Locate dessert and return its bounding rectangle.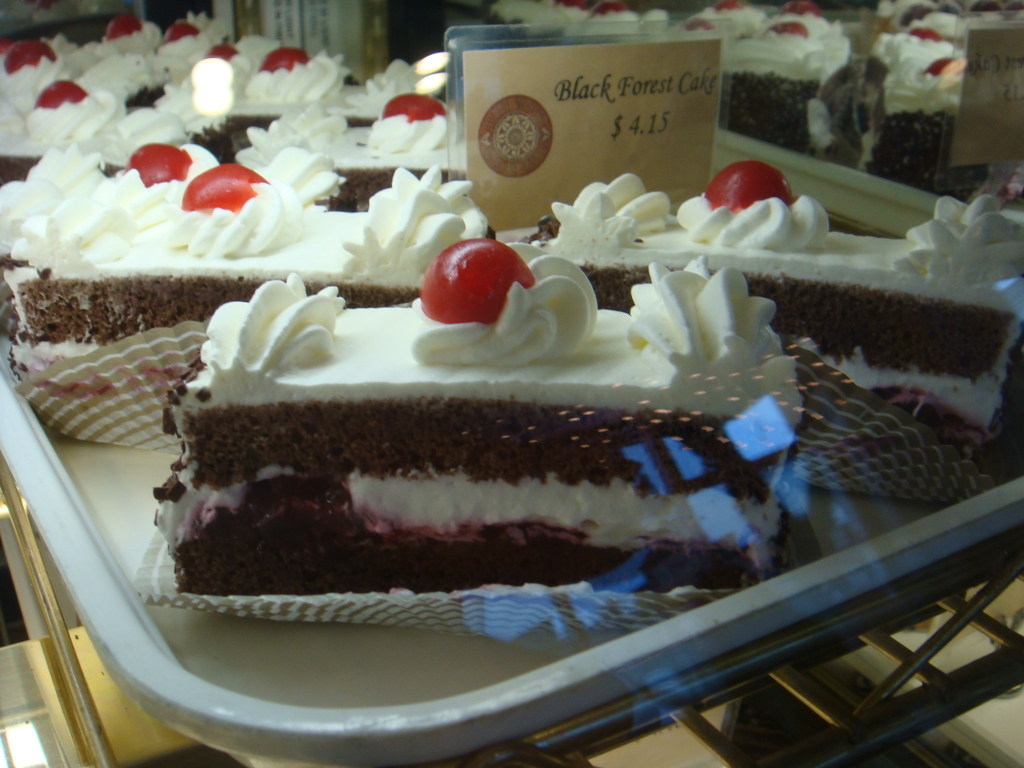
crop(79, 58, 144, 100).
